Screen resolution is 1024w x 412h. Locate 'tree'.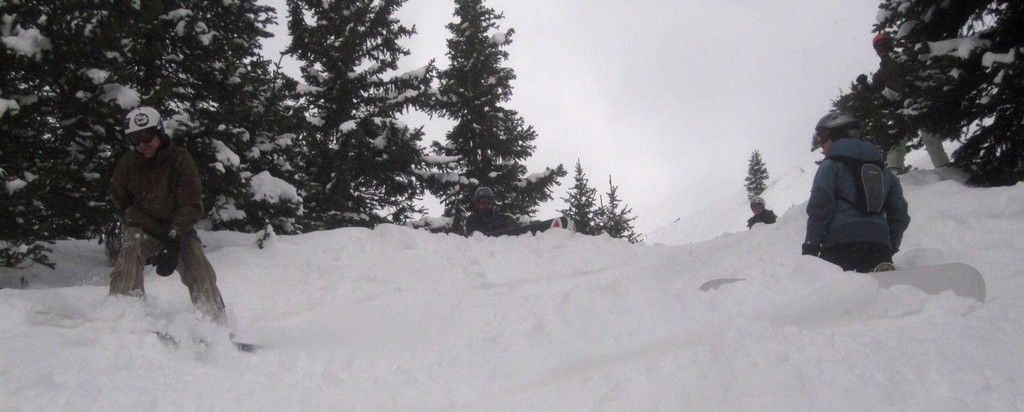
57, 0, 152, 218.
